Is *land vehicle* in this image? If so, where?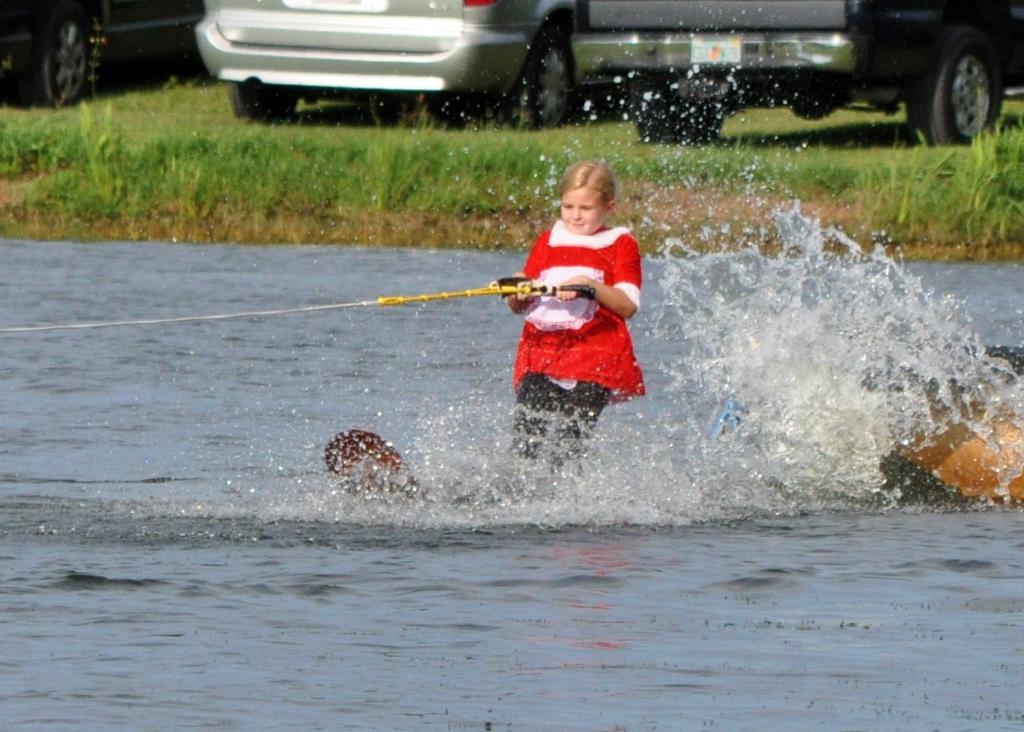
Yes, at left=0, top=0, right=206, bottom=112.
